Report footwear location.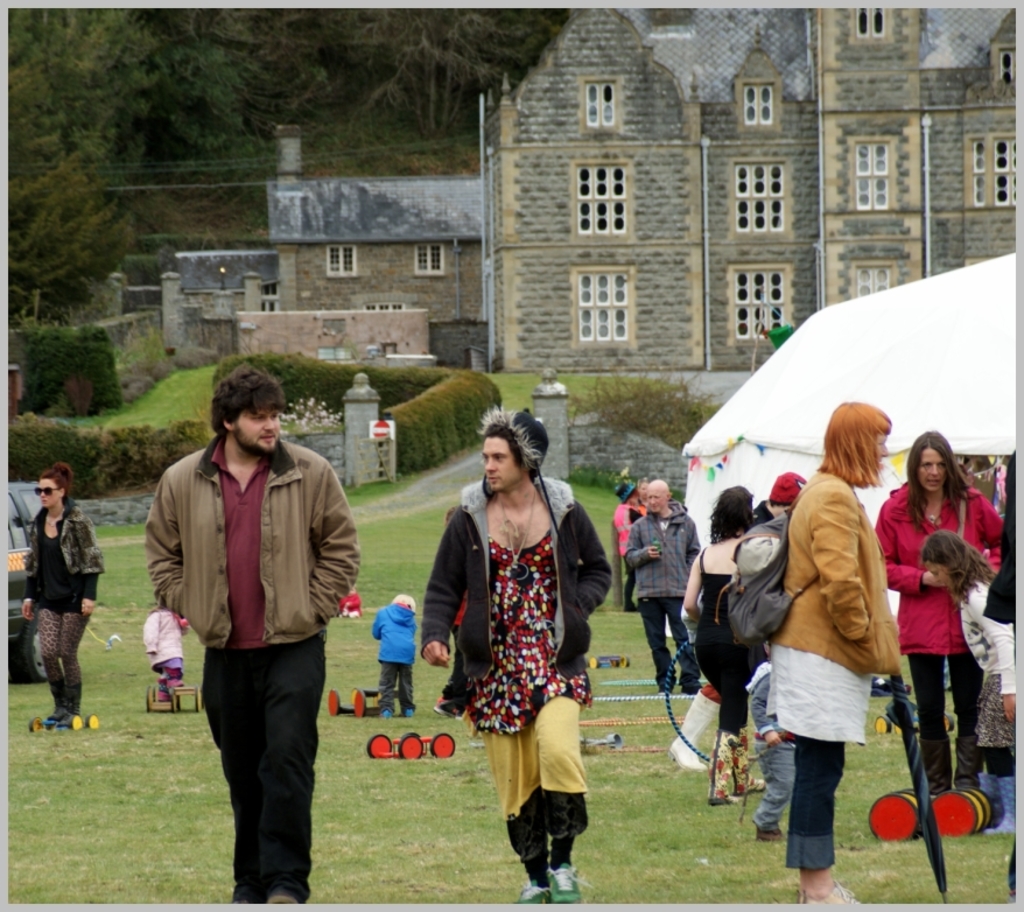
Report: region(925, 734, 960, 794).
